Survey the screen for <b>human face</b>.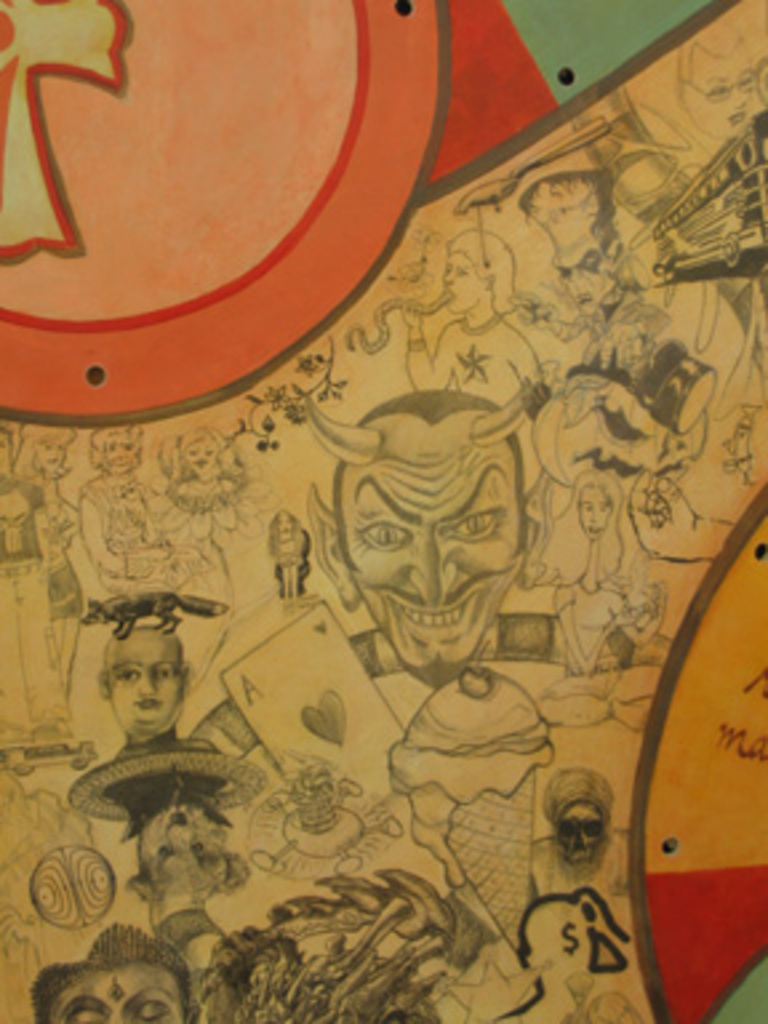
Survey found: rect(347, 427, 528, 667).
